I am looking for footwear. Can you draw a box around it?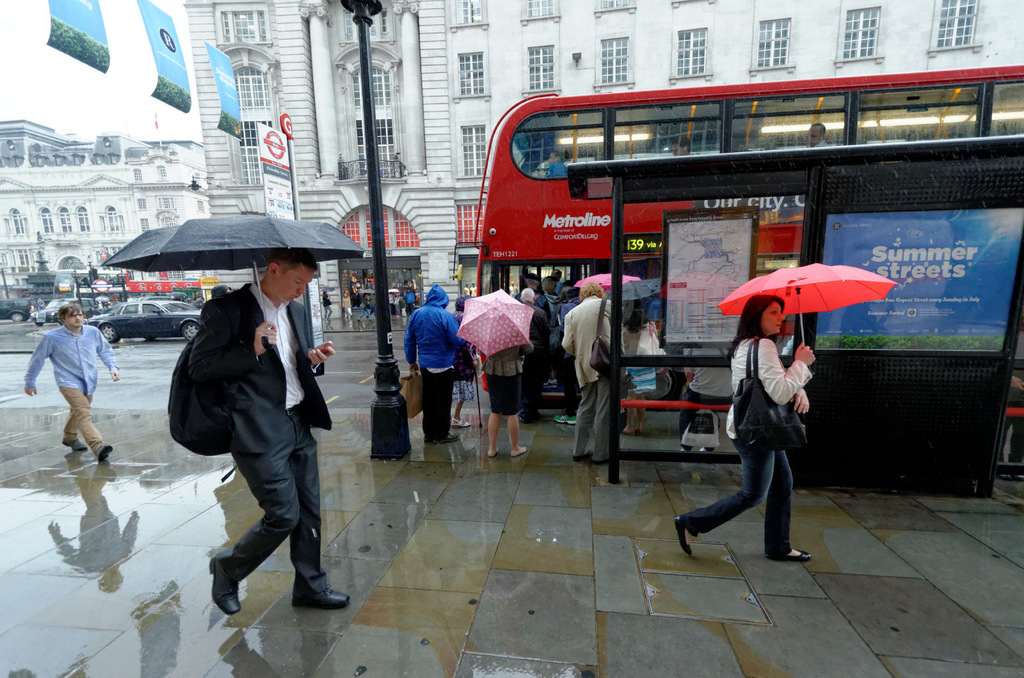
Sure, the bounding box is 426/433/460/453.
